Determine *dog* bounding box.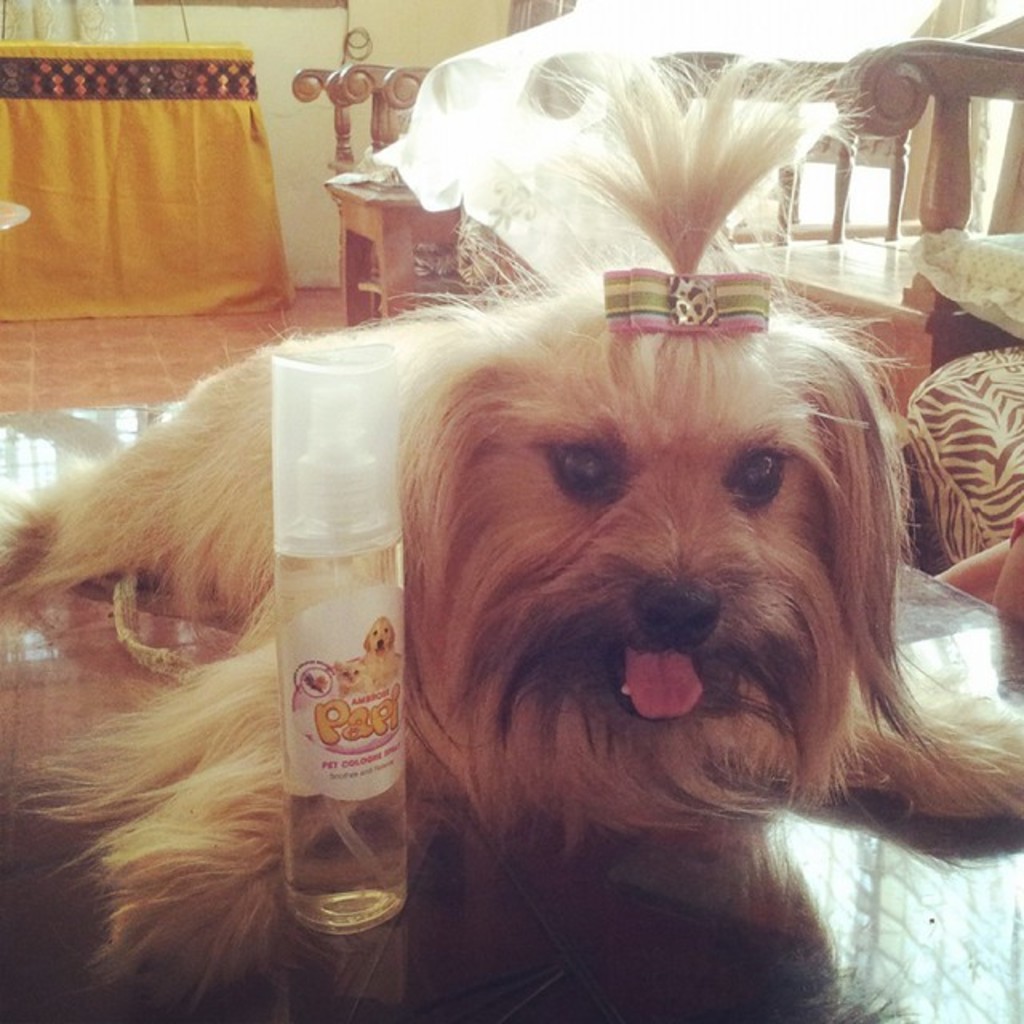
Determined: <box>0,50,1022,1022</box>.
